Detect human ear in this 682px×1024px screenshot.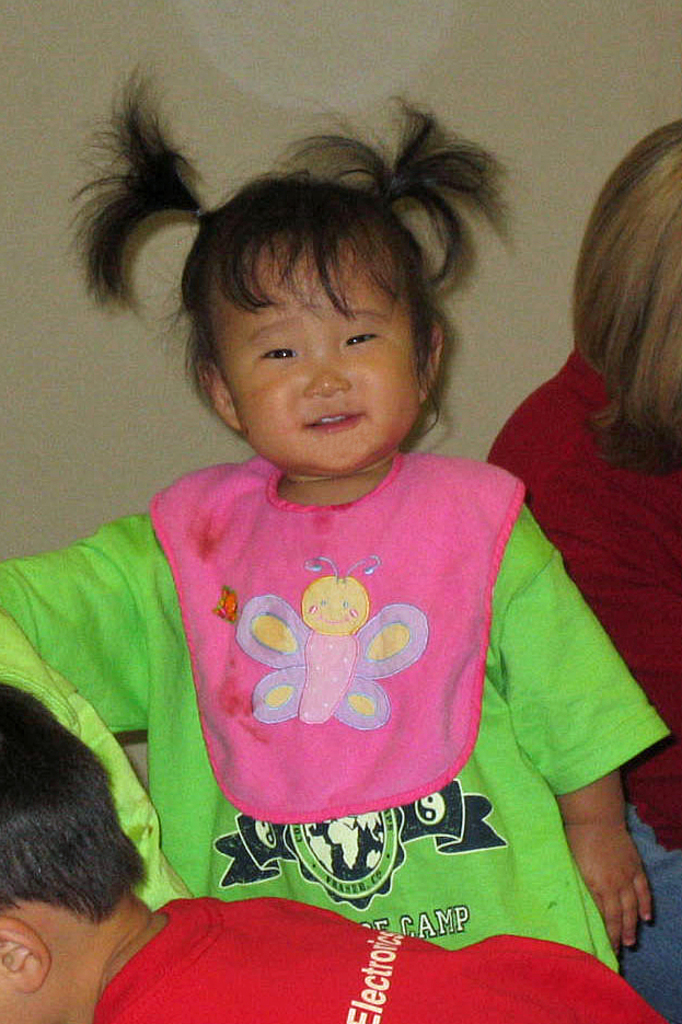
Detection: (left=199, top=357, right=243, bottom=427).
